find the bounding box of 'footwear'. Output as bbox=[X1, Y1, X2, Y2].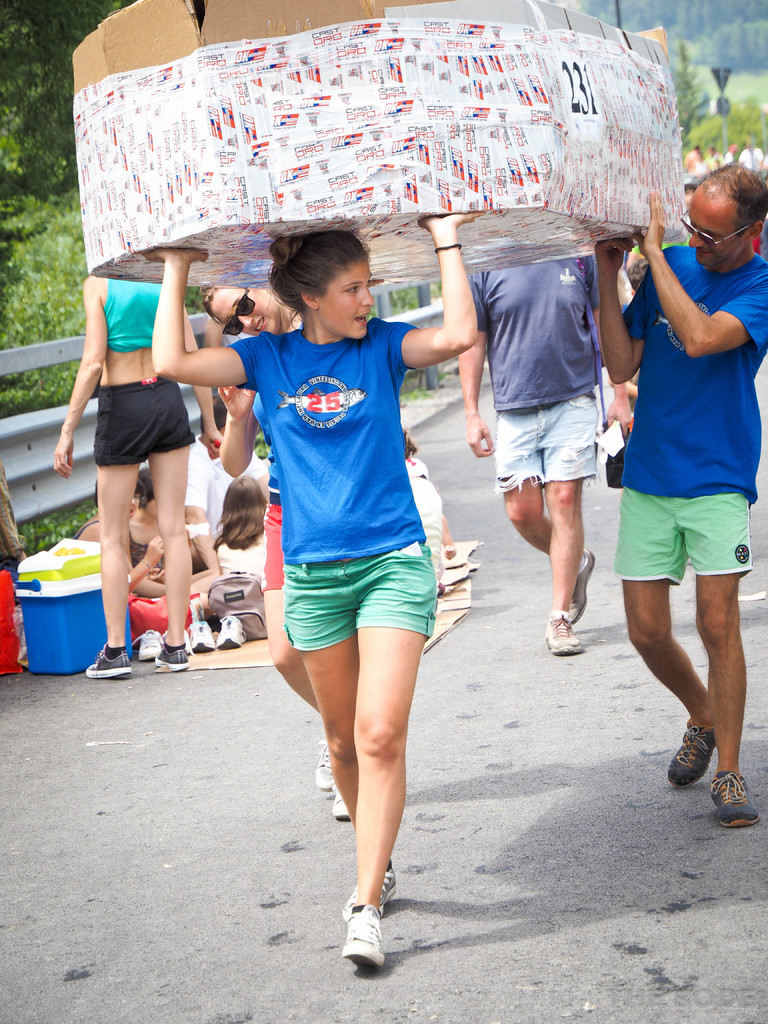
bbox=[340, 900, 405, 978].
